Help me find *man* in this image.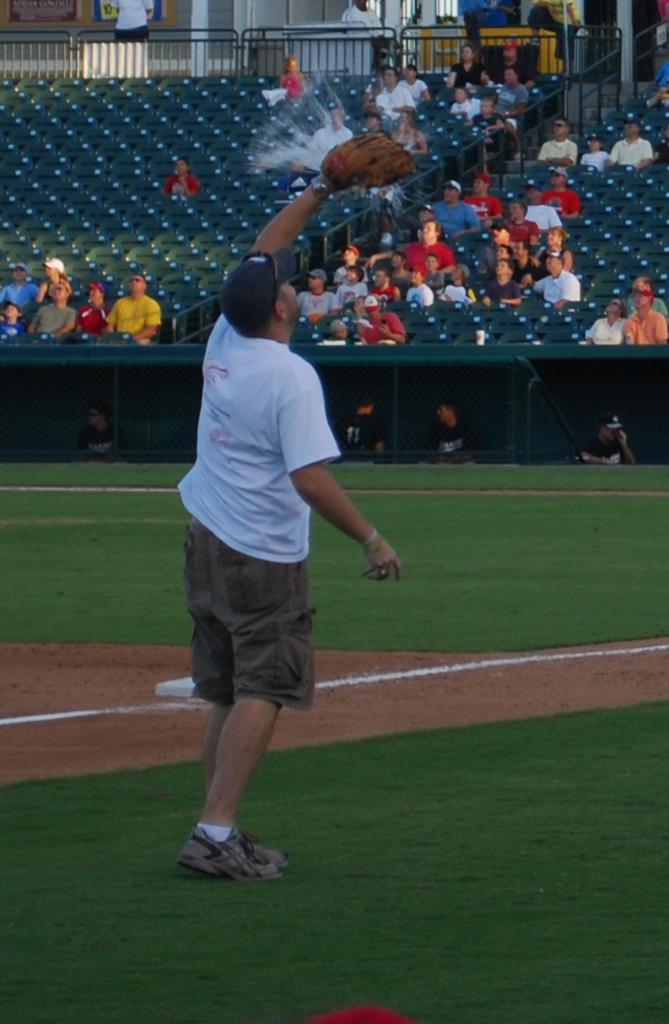
Found it: 619,286,667,344.
